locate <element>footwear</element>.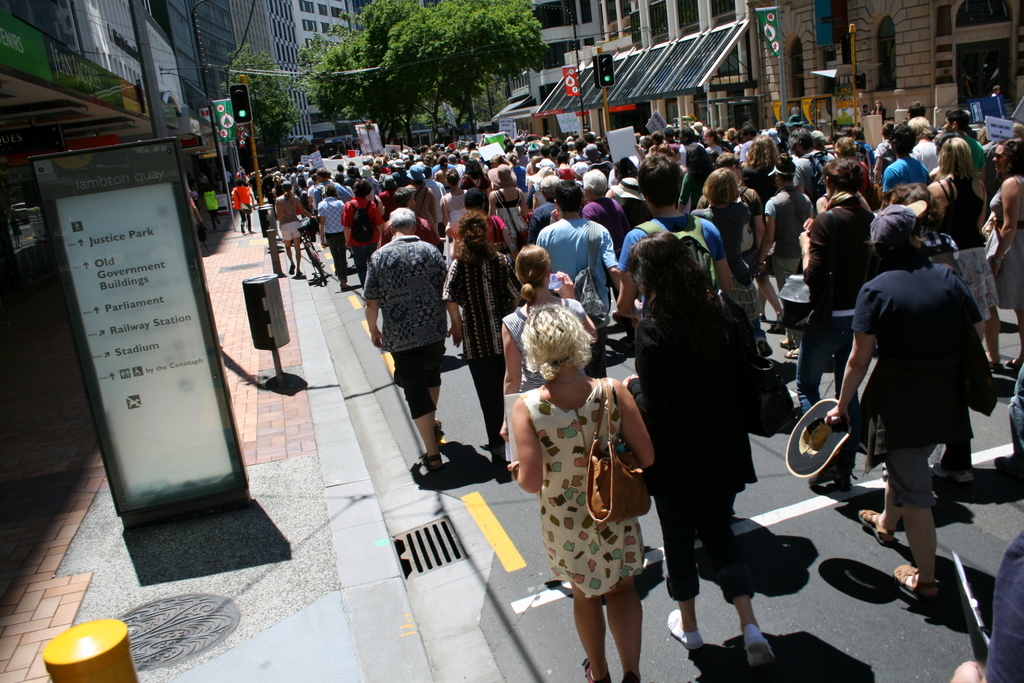
Bounding box: select_region(579, 658, 610, 682).
